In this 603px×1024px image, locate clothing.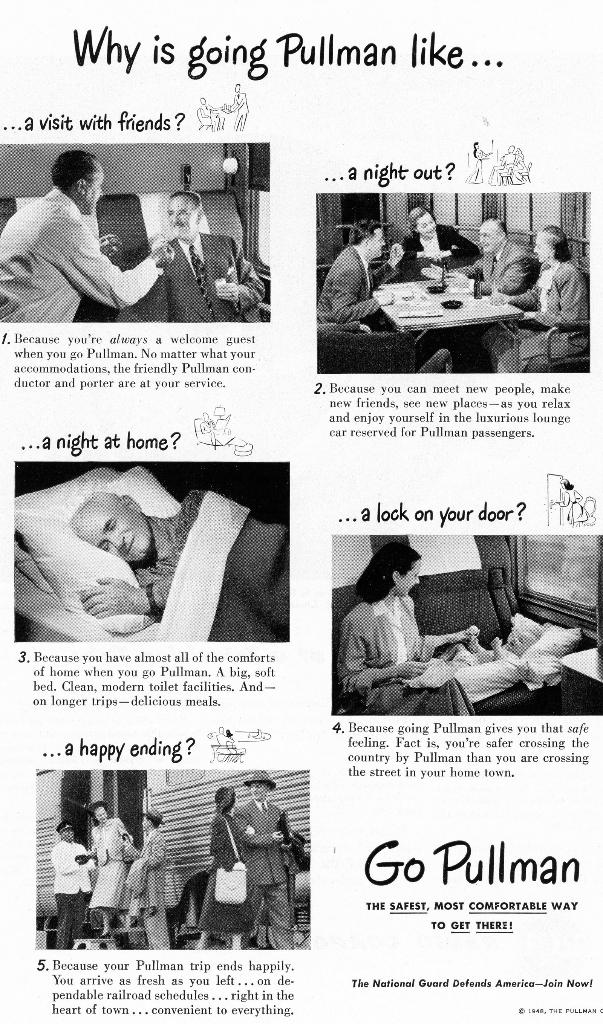
Bounding box: Rect(124, 481, 282, 645).
